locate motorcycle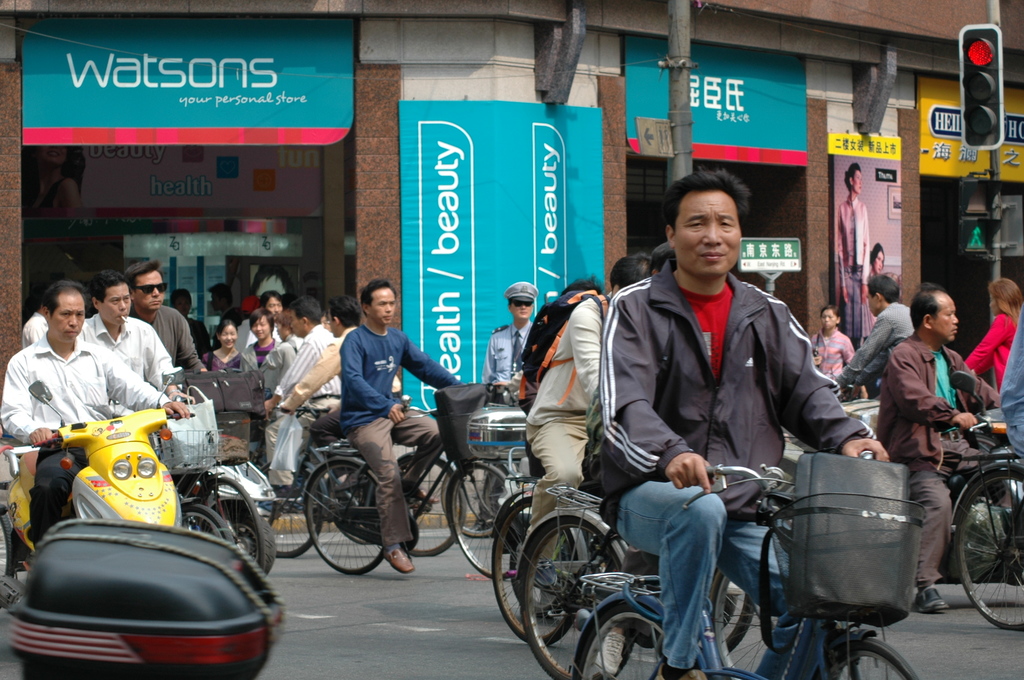
select_region(17, 412, 231, 553)
